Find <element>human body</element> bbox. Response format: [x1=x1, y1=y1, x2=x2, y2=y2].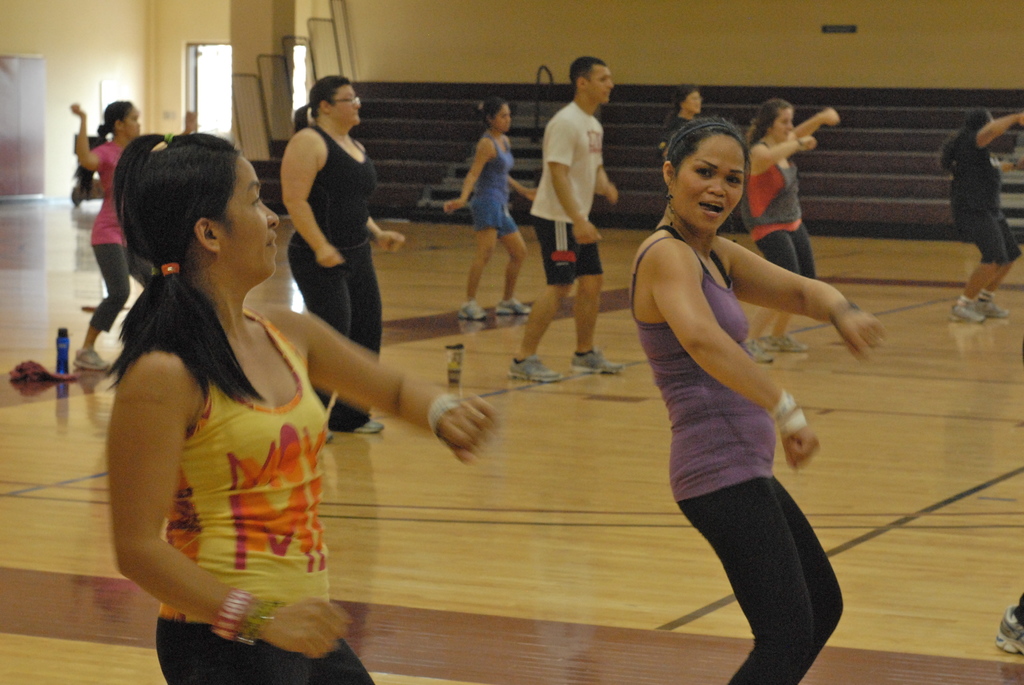
[x1=103, y1=127, x2=493, y2=684].
